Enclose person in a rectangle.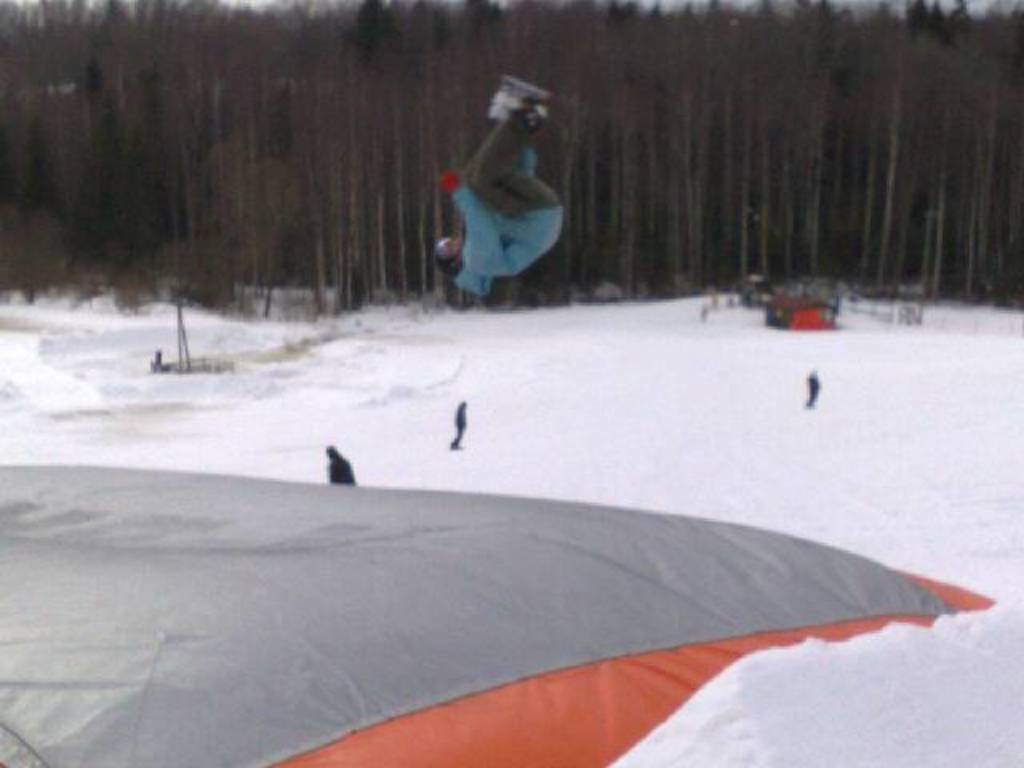
(left=429, top=88, right=565, bottom=296).
